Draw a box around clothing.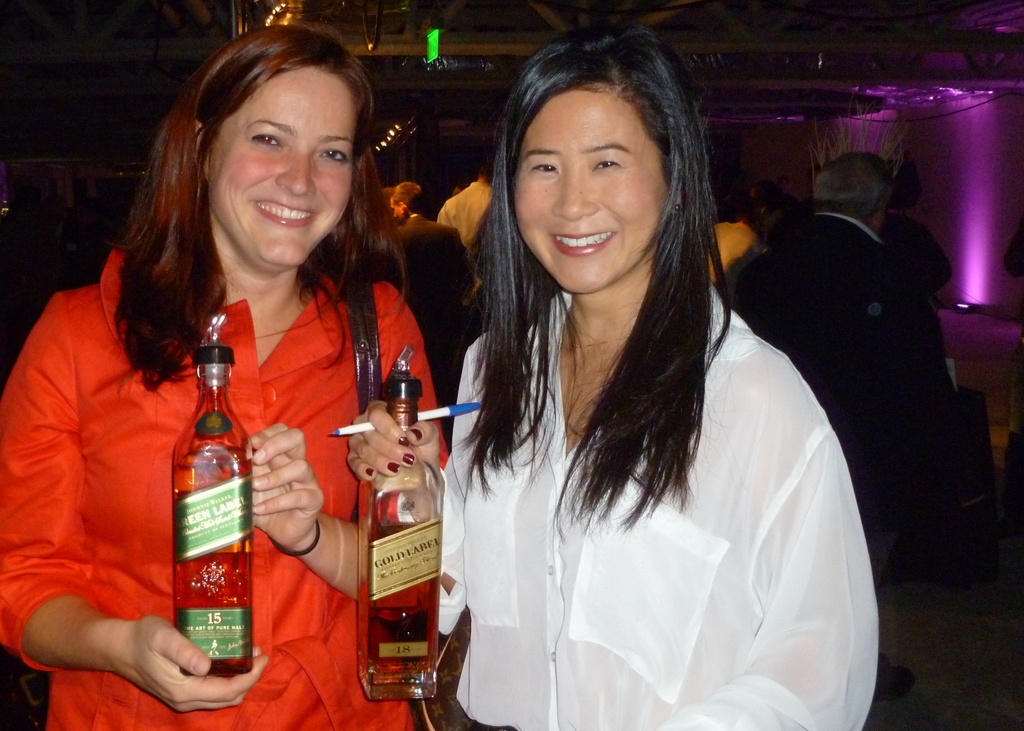
396/213/474/402.
